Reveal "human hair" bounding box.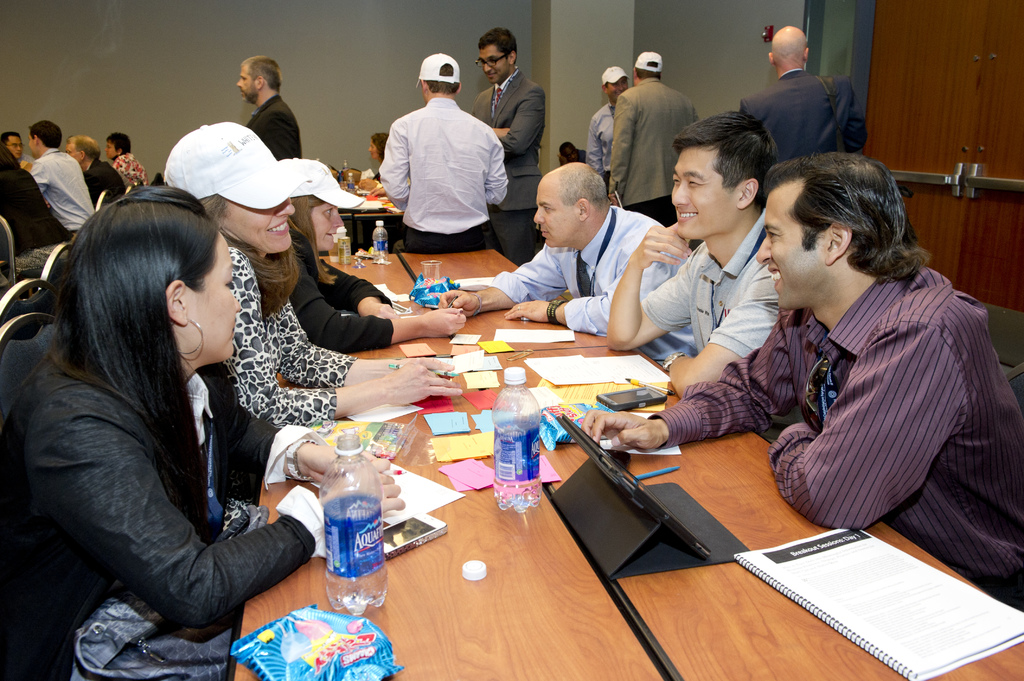
Revealed: BBox(672, 106, 783, 217).
